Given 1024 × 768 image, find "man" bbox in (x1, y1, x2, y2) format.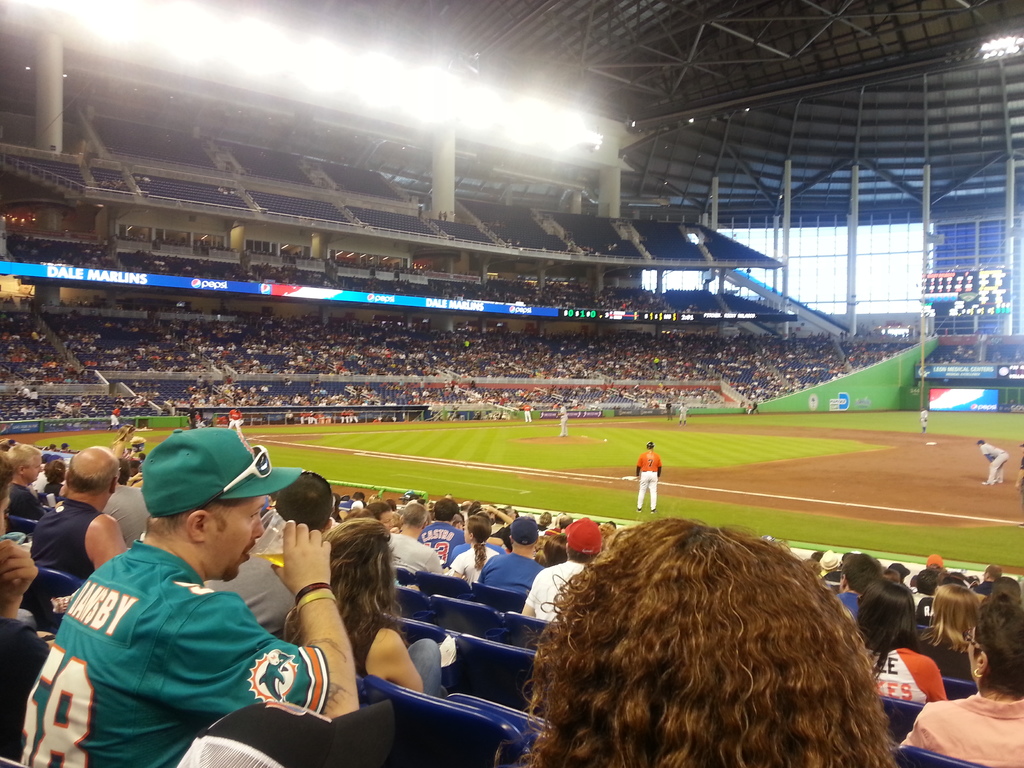
(477, 511, 547, 596).
